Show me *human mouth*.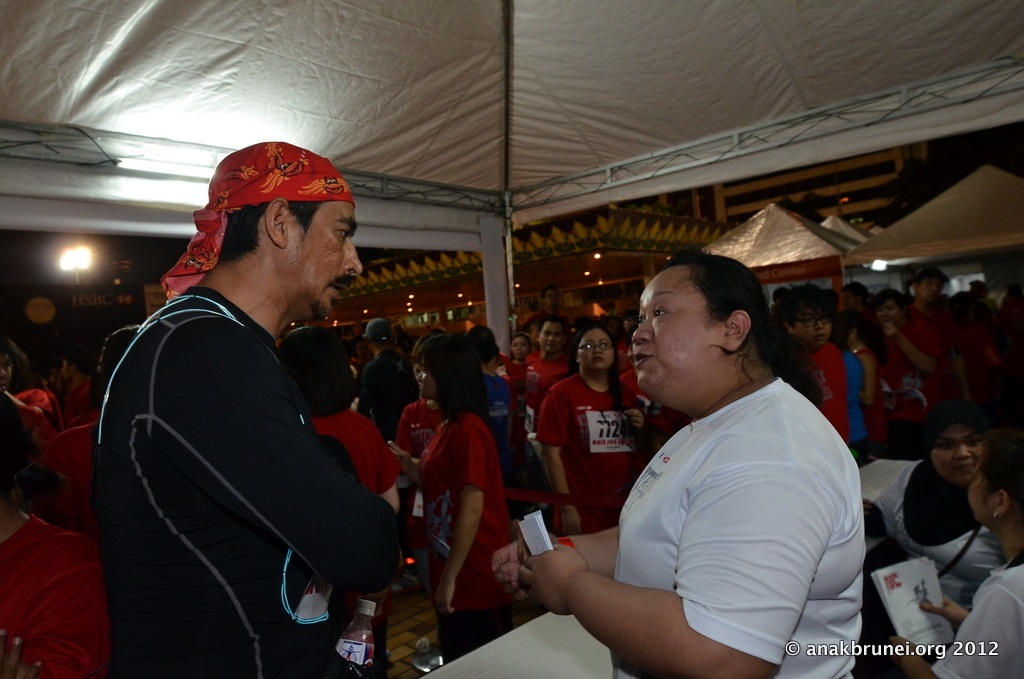
*human mouth* is here: {"left": 633, "top": 351, "right": 655, "bottom": 367}.
